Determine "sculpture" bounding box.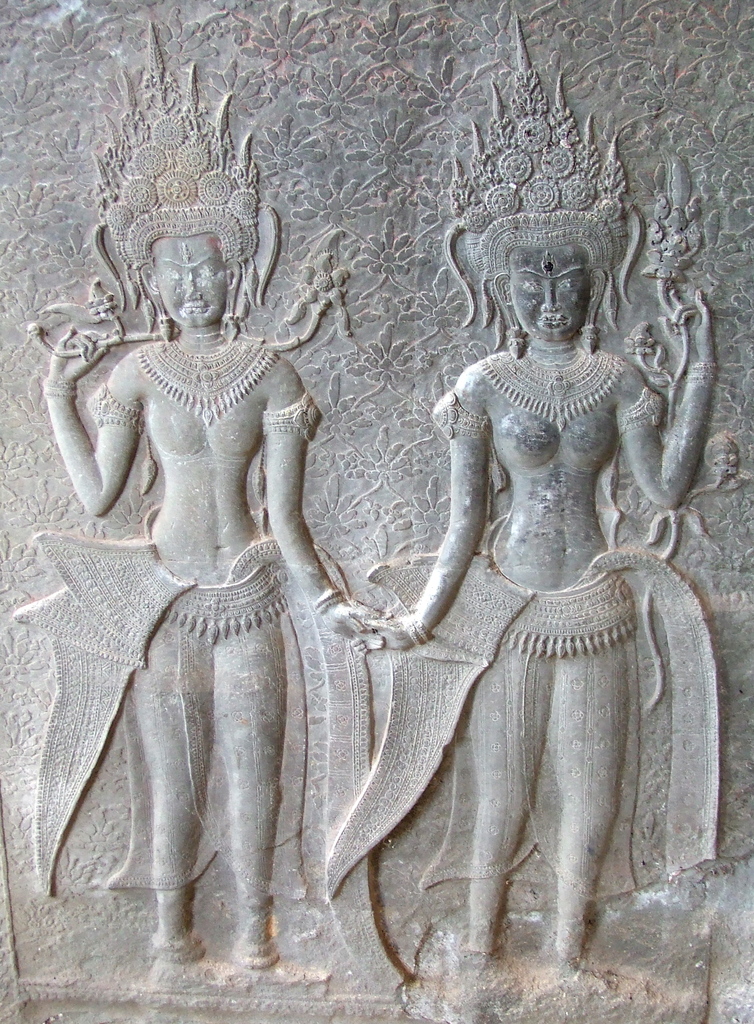
Determined: Rect(28, 104, 416, 1007).
